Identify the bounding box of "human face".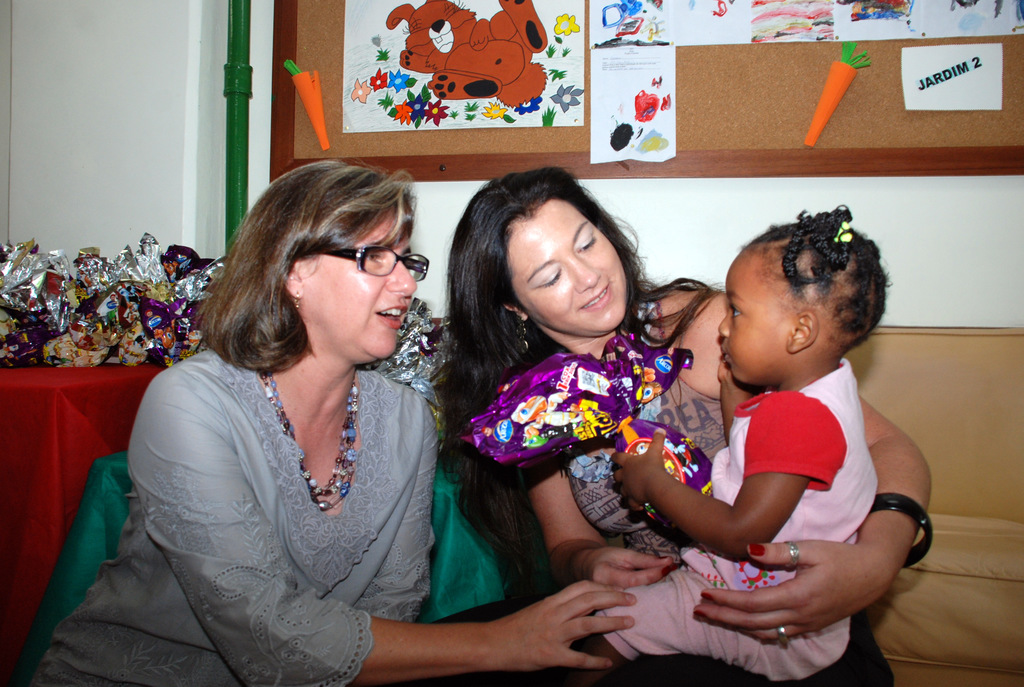
l=719, t=246, r=794, b=380.
